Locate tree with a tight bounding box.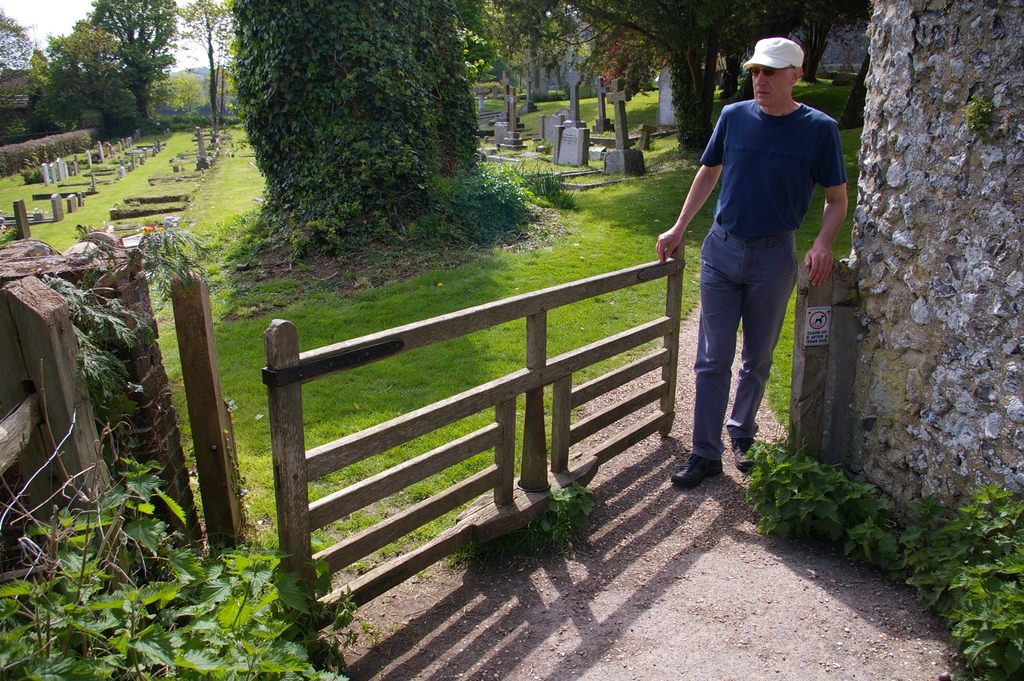
(145, 69, 213, 126).
